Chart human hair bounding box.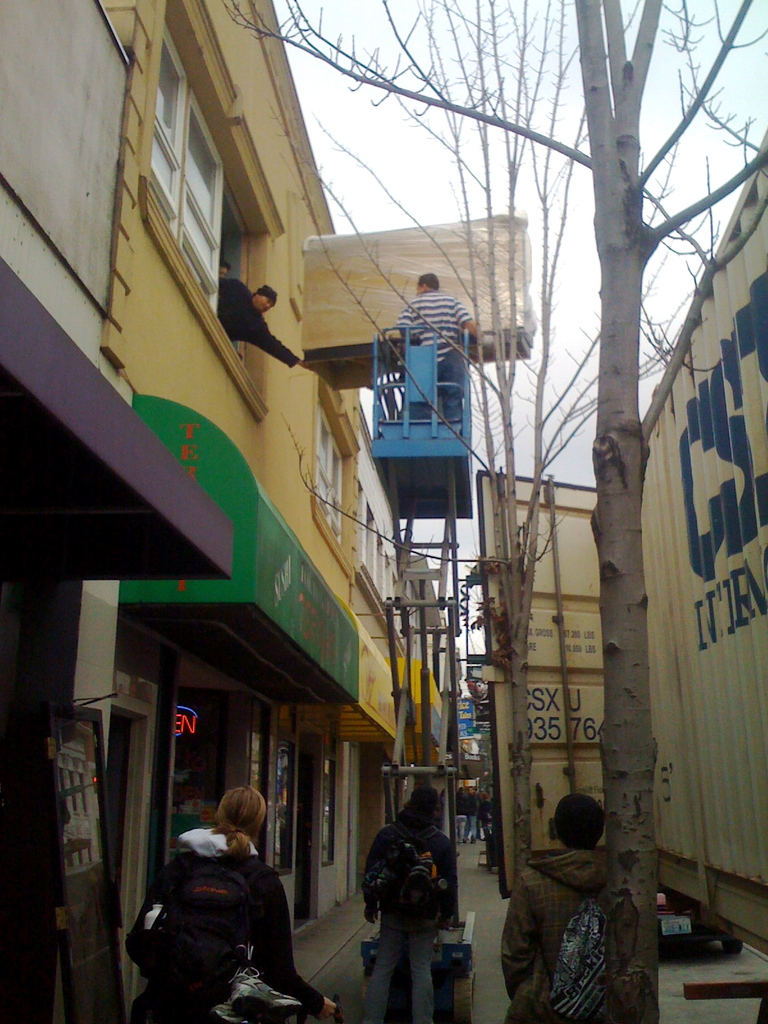
Charted: select_region(396, 783, 439, 838).
